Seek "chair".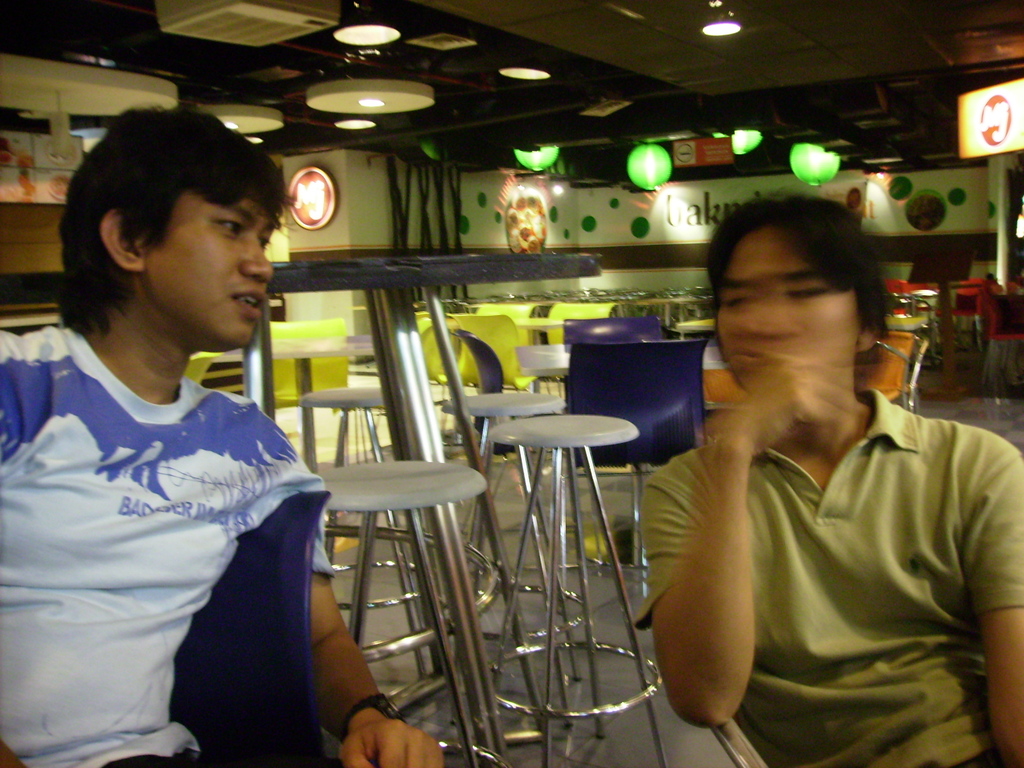
select_region(268, 316, 346, 471).
